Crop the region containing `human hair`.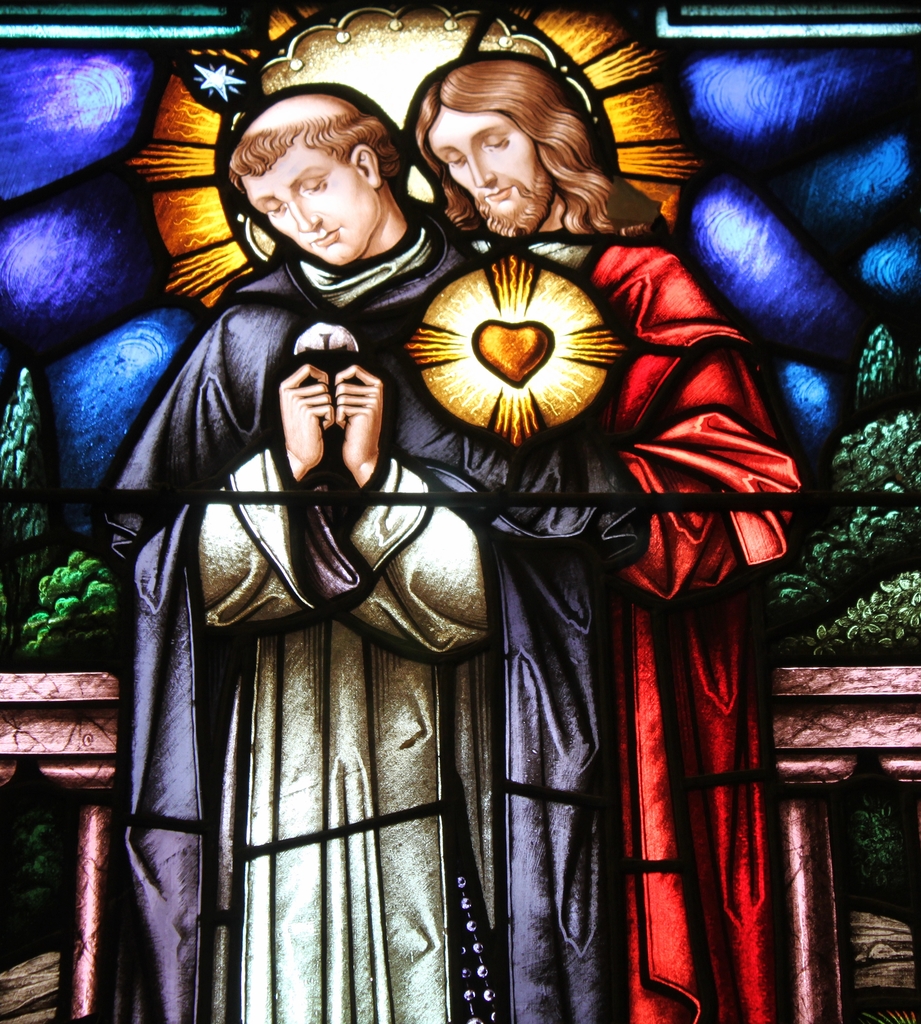
Crop region: rect(403, 36, 632, 234).
